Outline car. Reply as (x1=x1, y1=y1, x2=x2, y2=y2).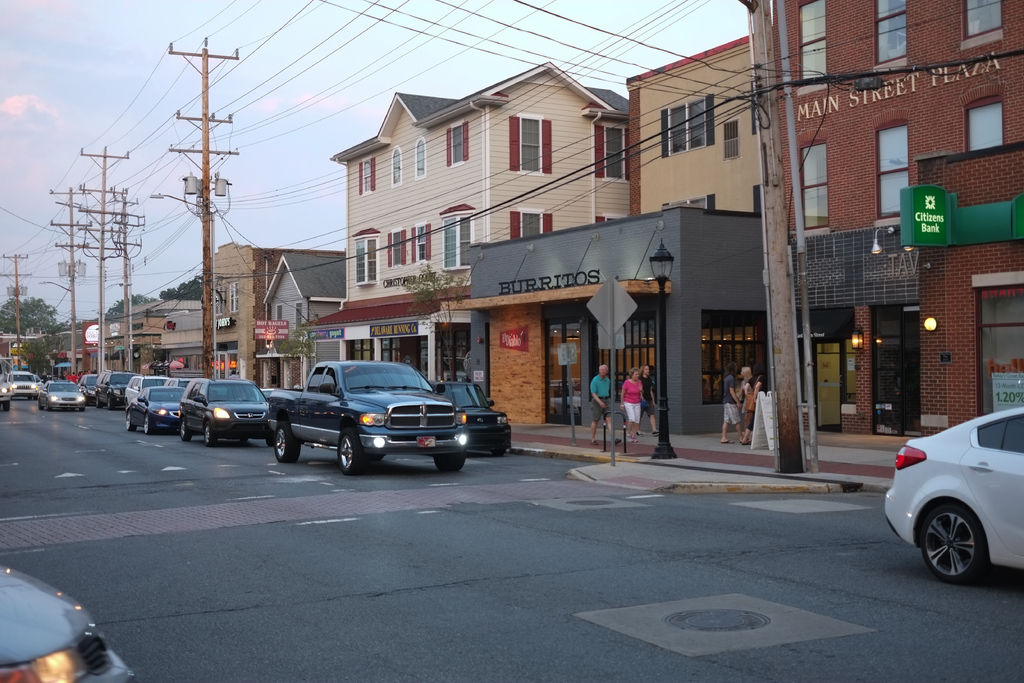
(x1=32, y1=374, x2=87, y2=416).
